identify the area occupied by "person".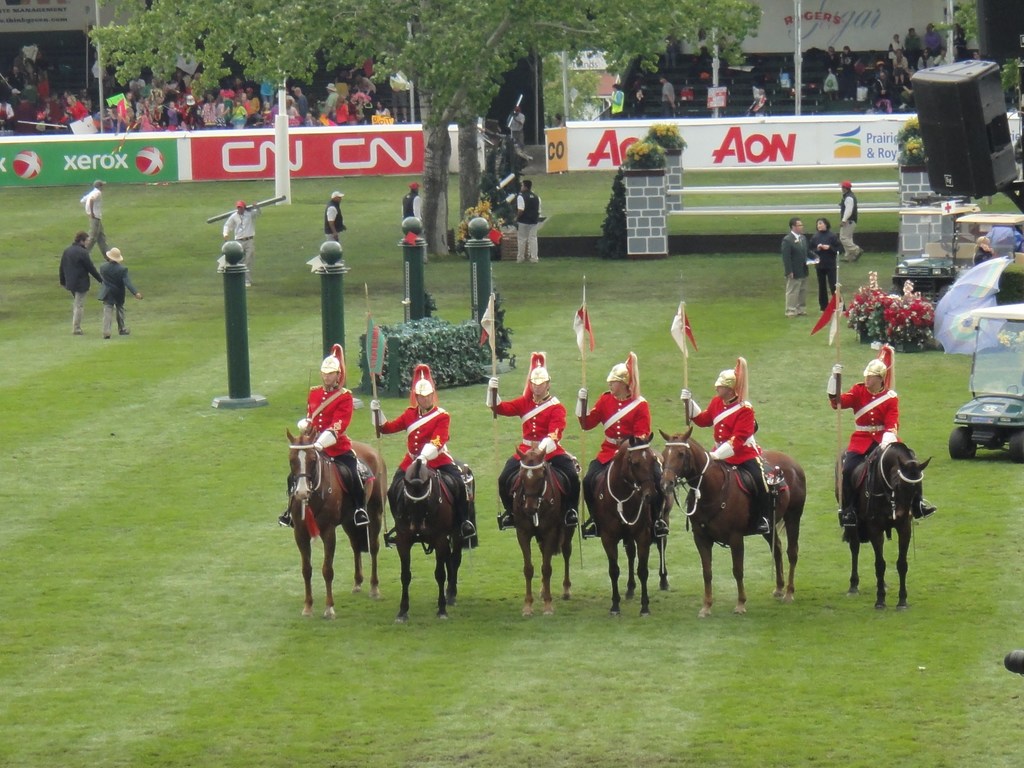
Area: 808,214,847,307.
